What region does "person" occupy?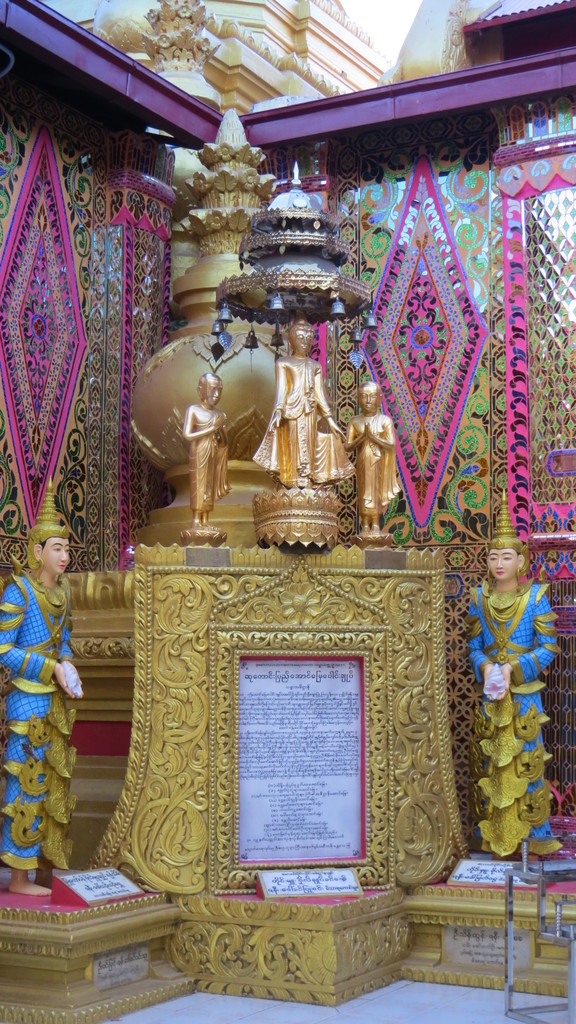
<region>339, 378, 400, 541</region>.
